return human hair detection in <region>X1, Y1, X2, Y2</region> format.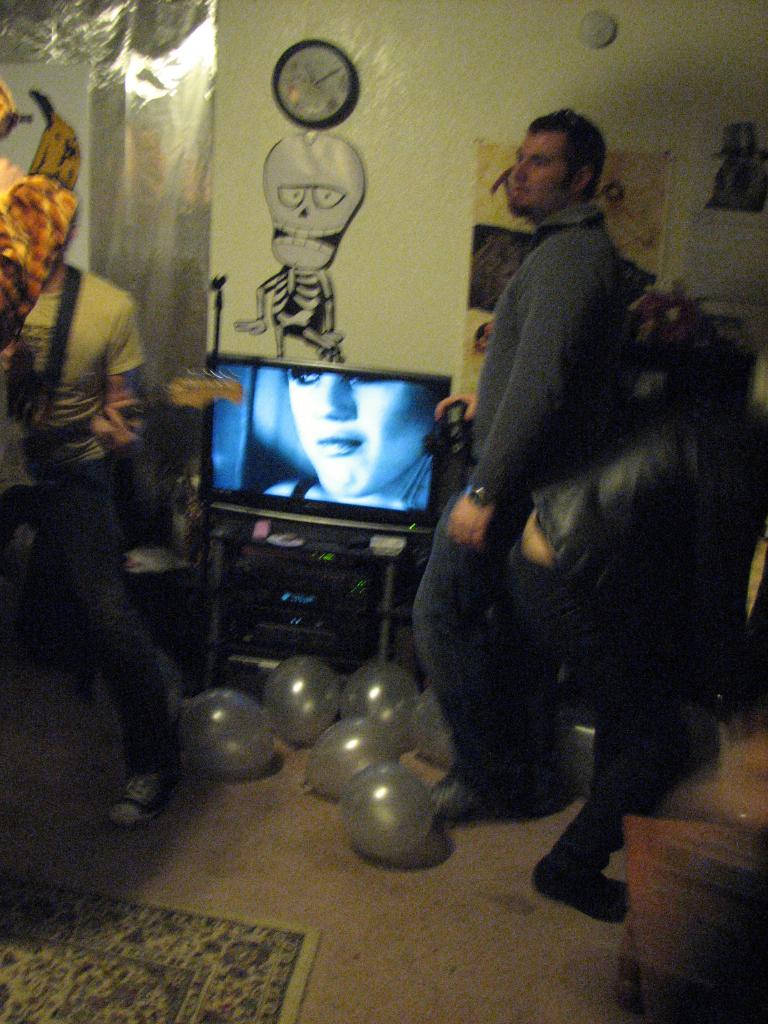
<region>518, 100, 624, 200</region>.
